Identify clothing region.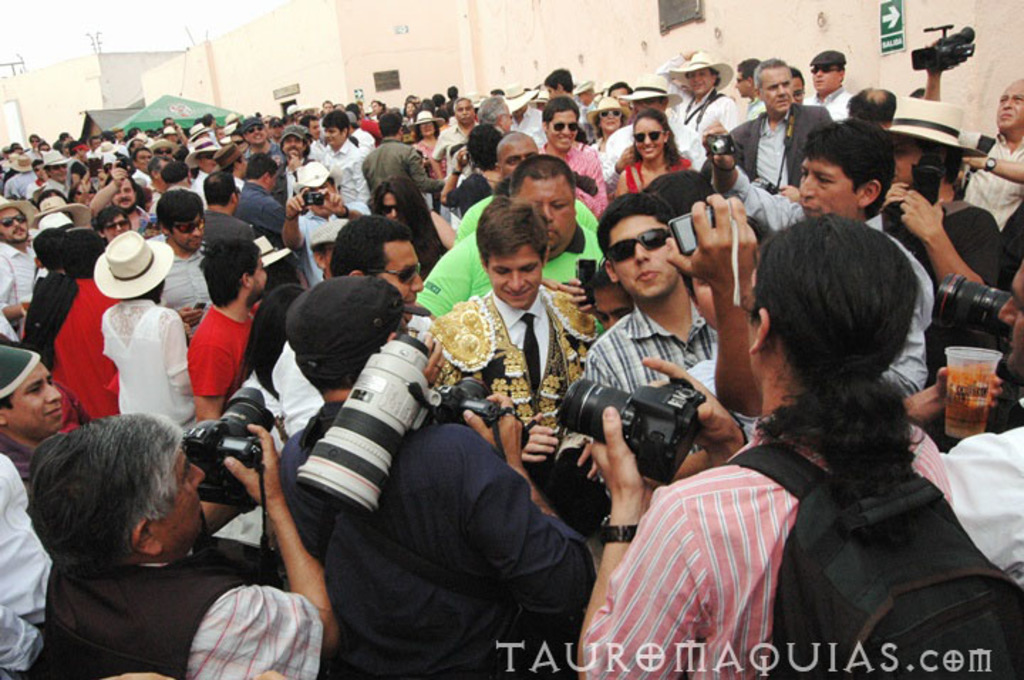
Region: bbox=[720, 105, 826, 191].
